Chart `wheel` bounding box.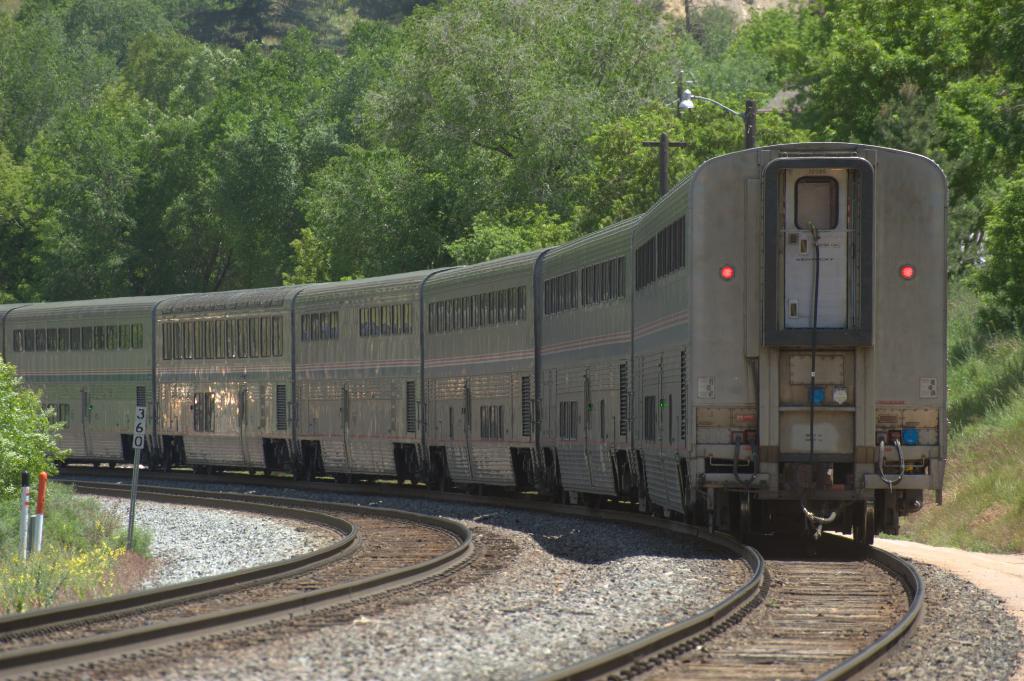
Charted: 252, 469, 256, 474.
